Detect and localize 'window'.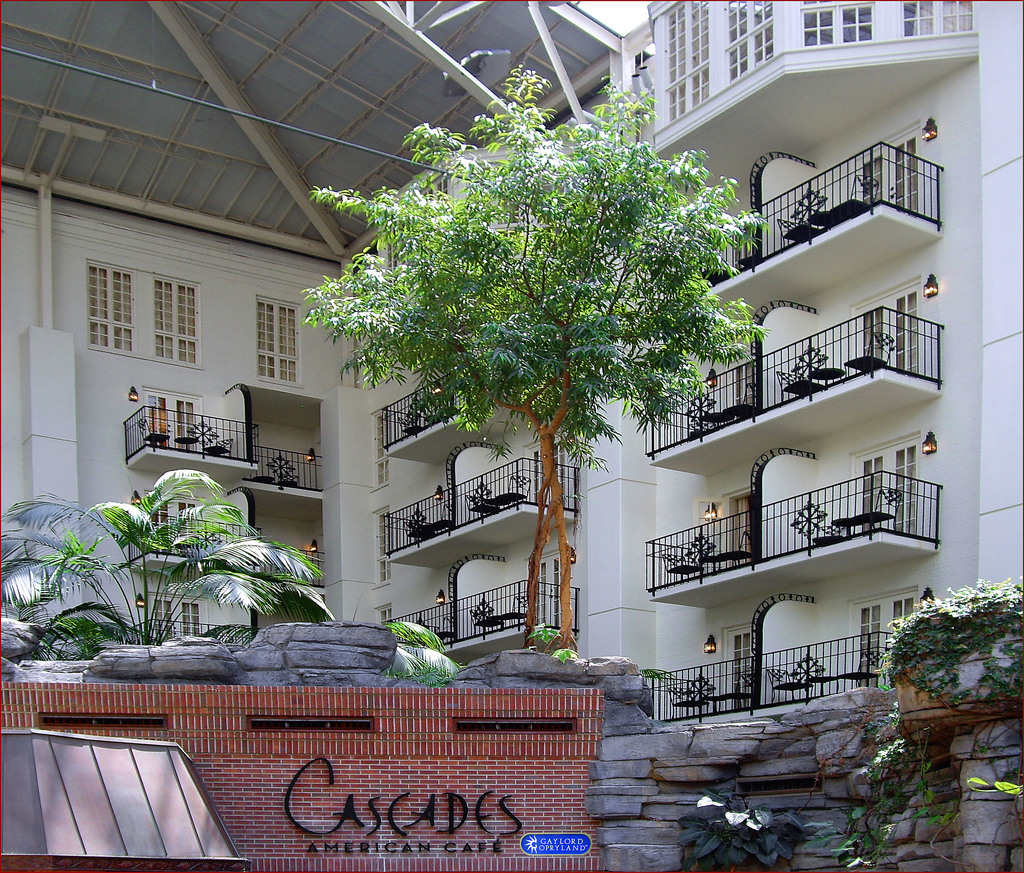
Localized at crop(154, 274, 203, 362).
